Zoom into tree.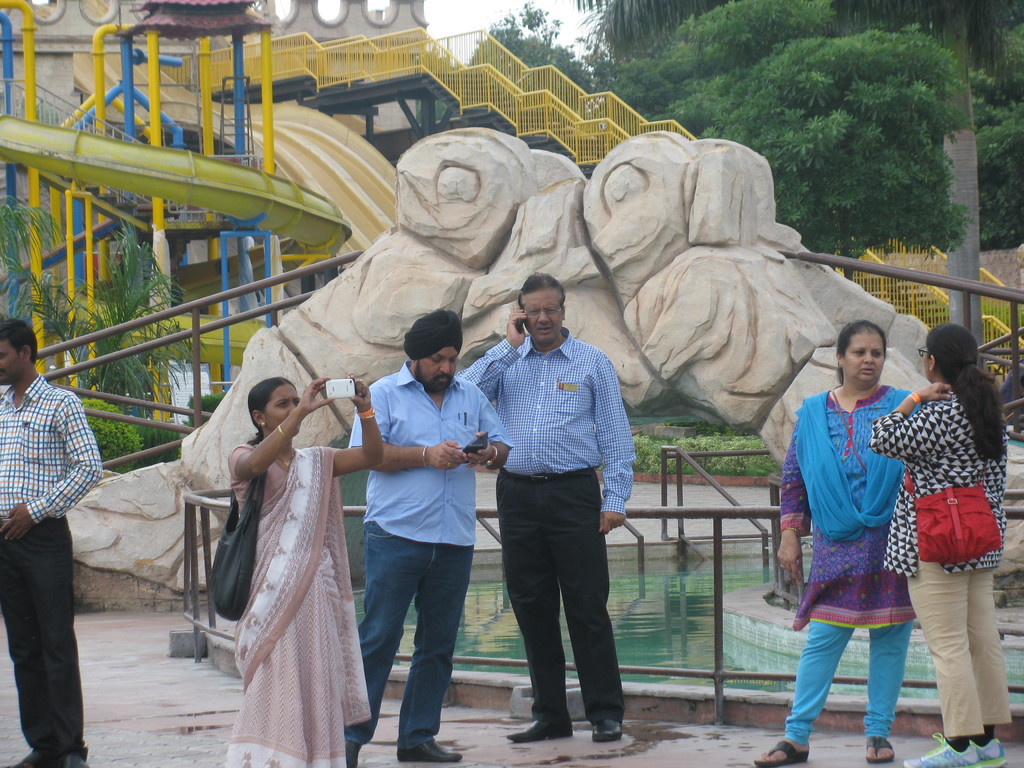
Zoom target: <region>0, 195, 211, 423</region>.
